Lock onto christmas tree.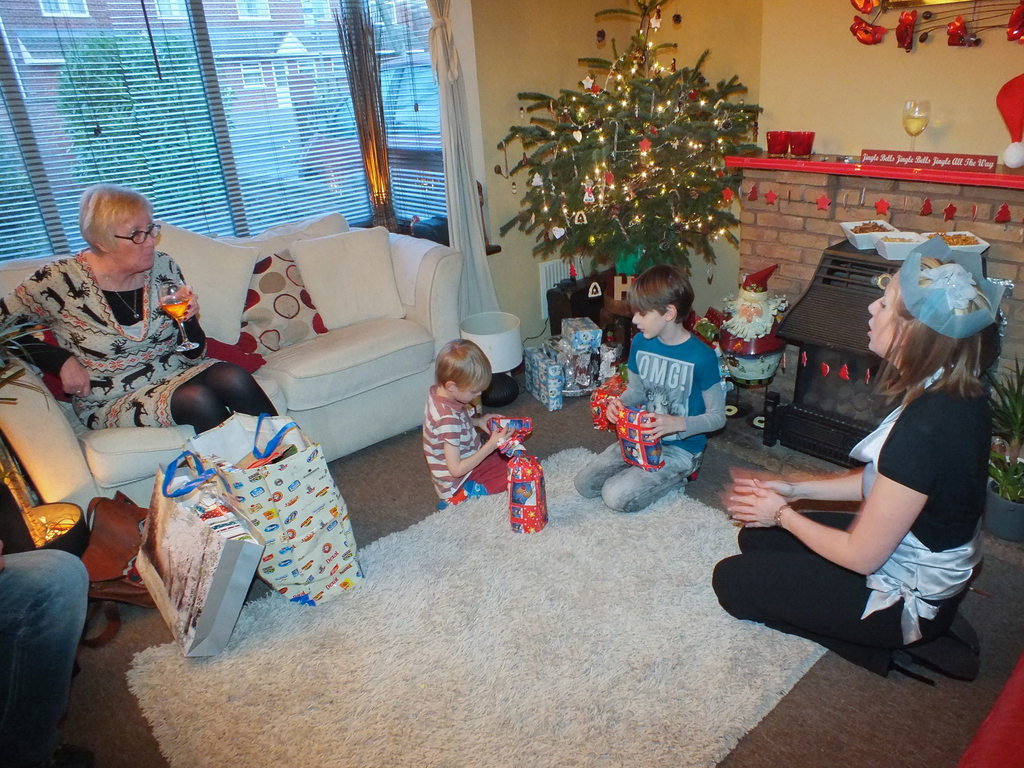
Locked: (left=495, top=0, right=764, bottom=296).
